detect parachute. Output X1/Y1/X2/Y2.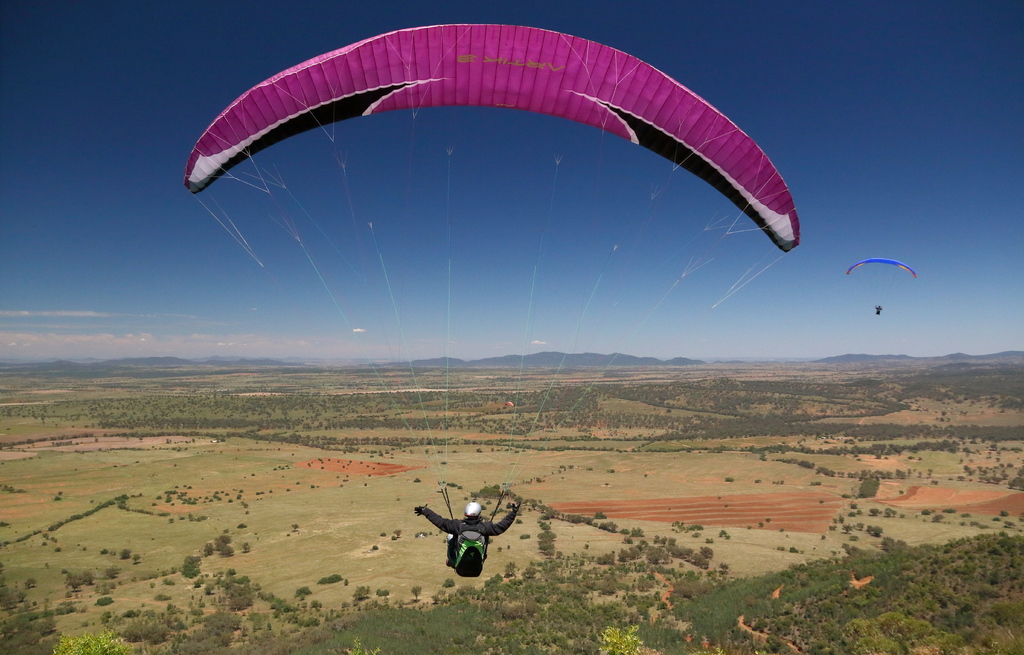
844/256/918/317.
